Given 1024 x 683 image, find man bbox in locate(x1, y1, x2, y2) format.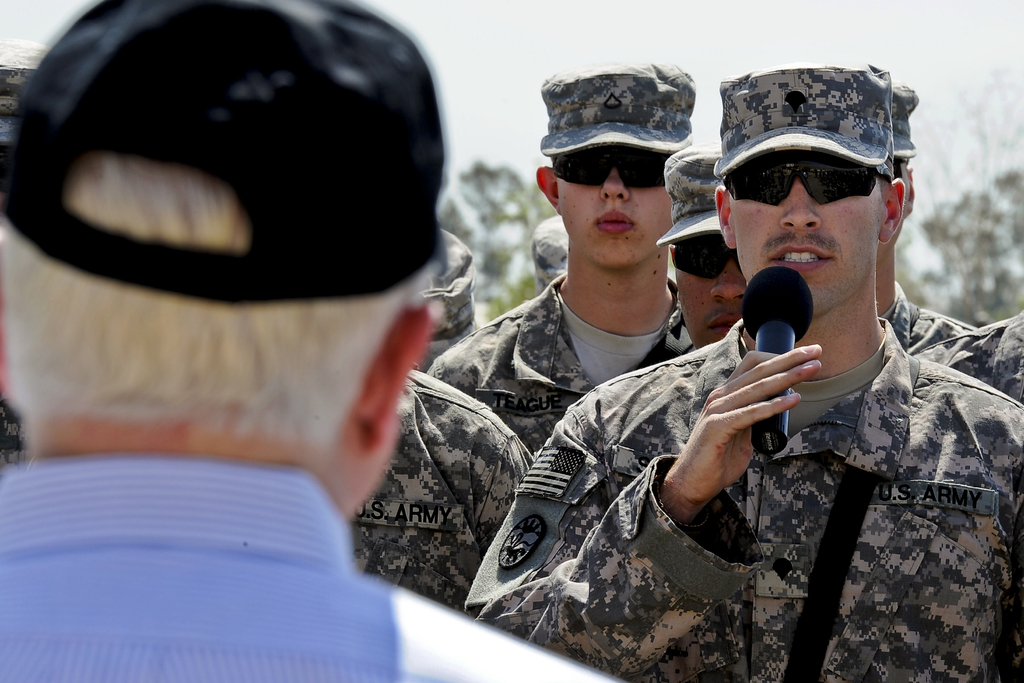
locate(652, 142, 750, 349).
